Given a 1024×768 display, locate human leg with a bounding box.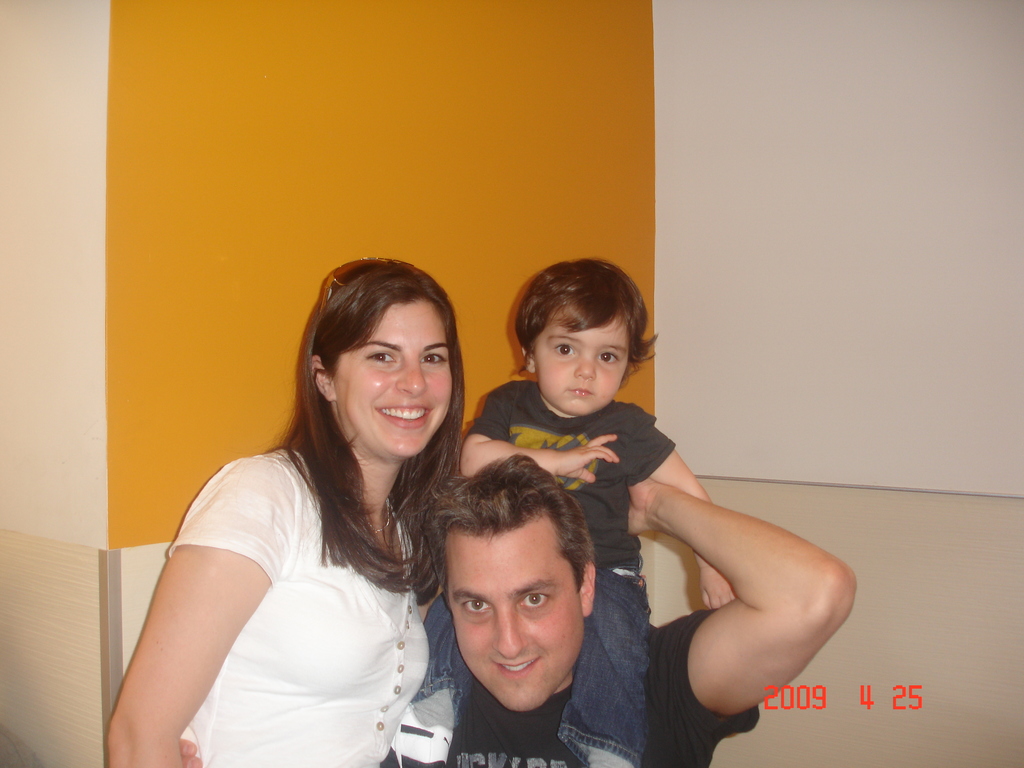
Located: 412, 588, 475, 703.
